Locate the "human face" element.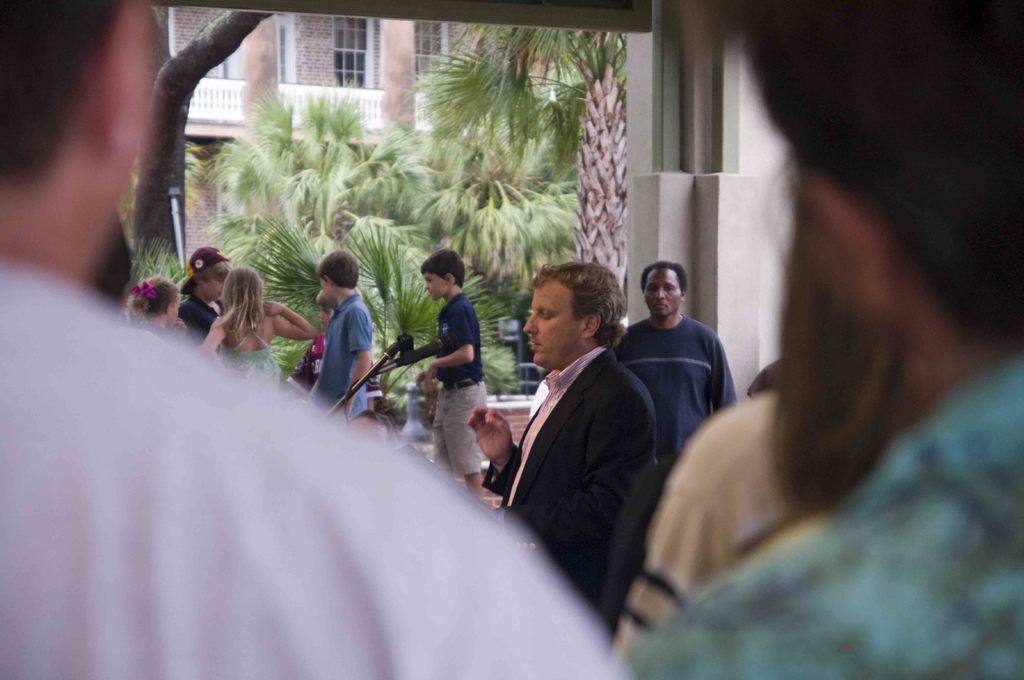
Element bbox: {"x1": 526, "y1": 281, "x2": 585, "y2": 369}.
